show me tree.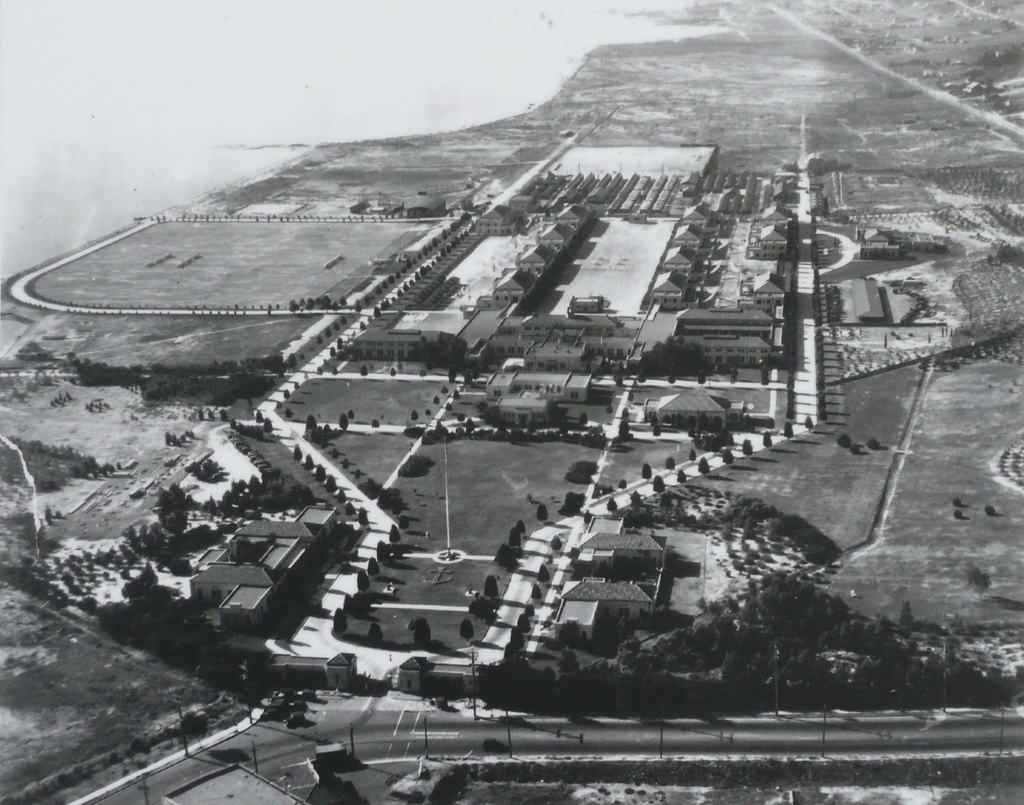
tree is here: <box>373,539,390,563</box>.
